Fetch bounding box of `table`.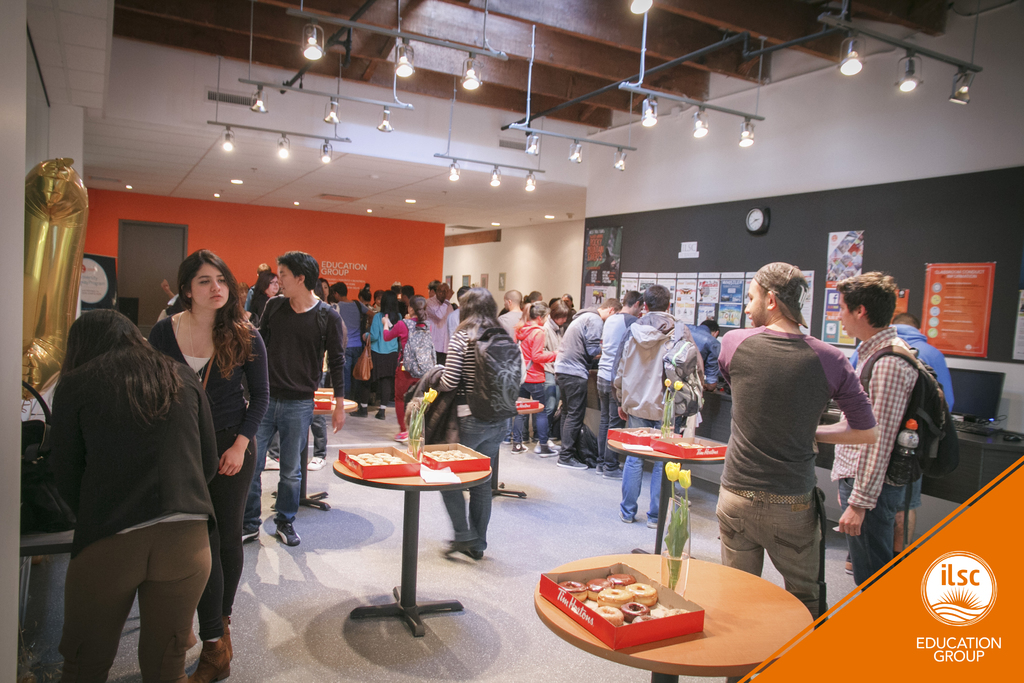
Bbox: bbox=(321, 427, 500, 634).
